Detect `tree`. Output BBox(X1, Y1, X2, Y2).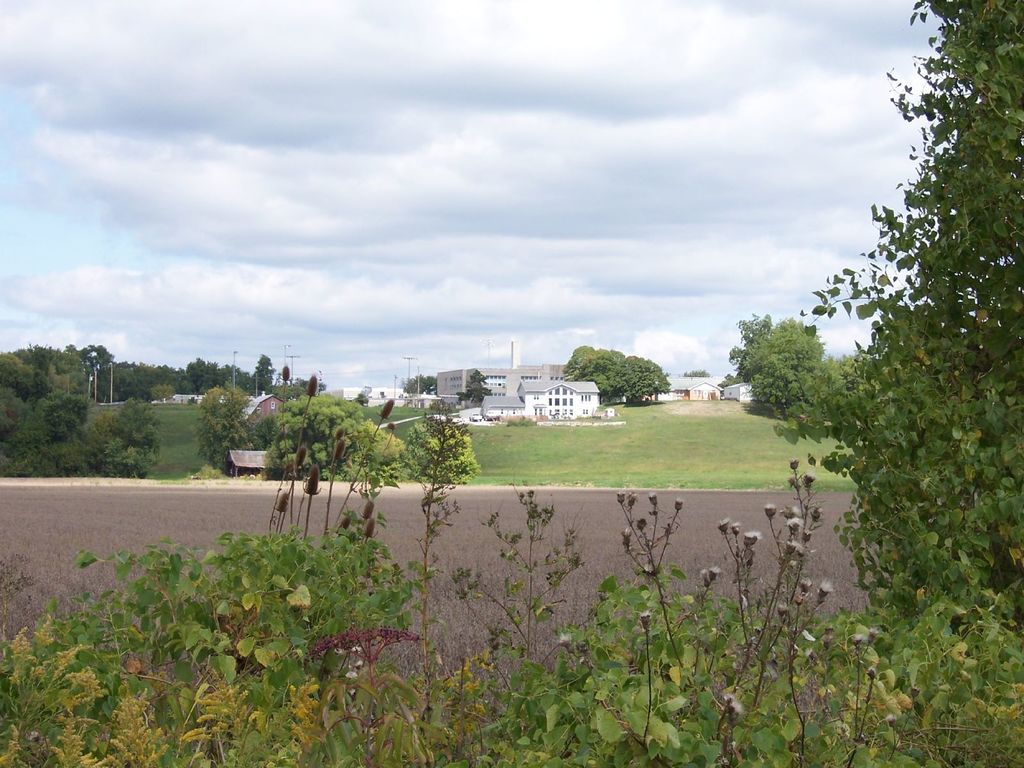
BBox(398, 371, 439, 400).
